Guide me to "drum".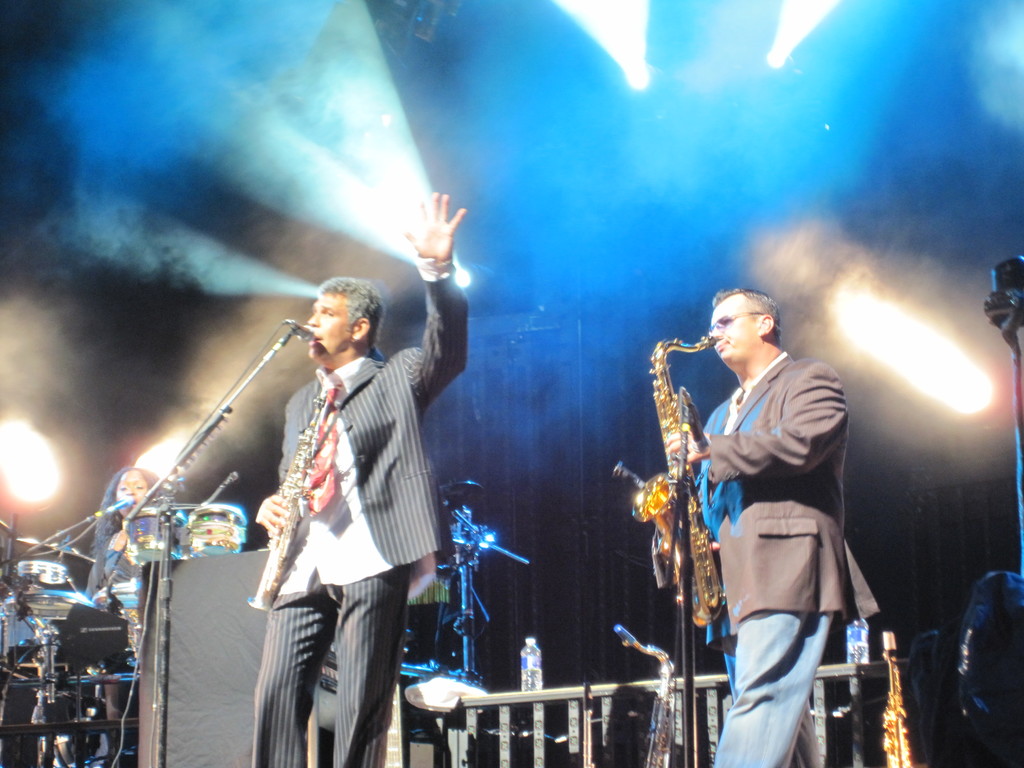
Guidance: [x1=124, y1=509, x2=183, y2=563].
